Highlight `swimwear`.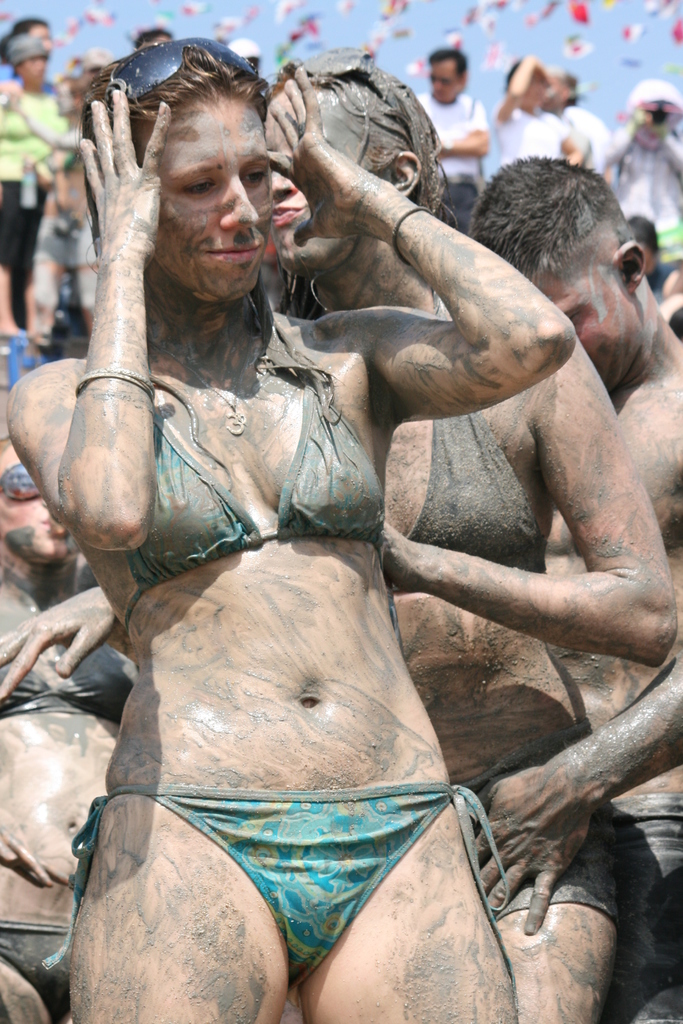
Highlighted region: crop(471, 803, 627, 935).
